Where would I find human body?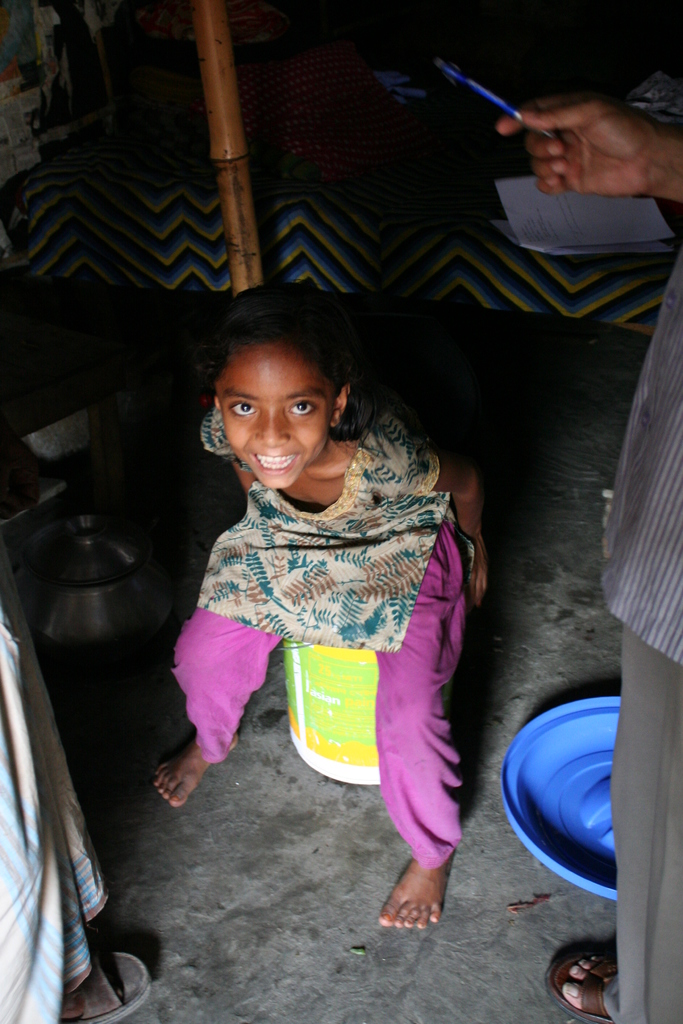
At [127,237,495,945].
